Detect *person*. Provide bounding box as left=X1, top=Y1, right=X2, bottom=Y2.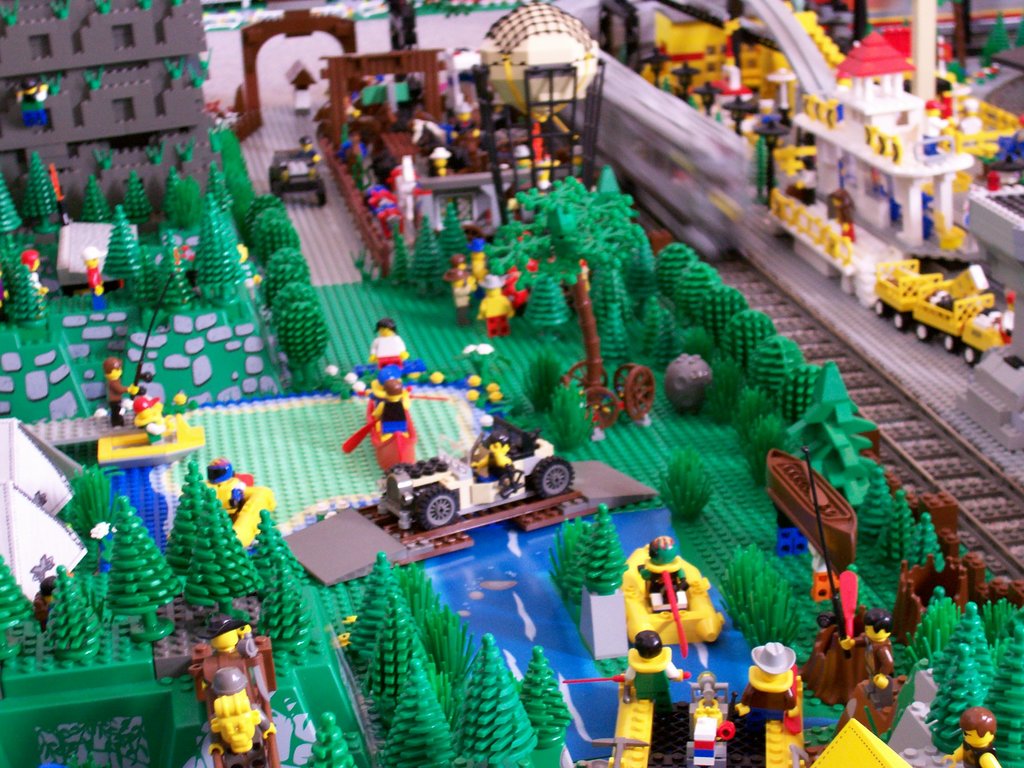
left=620, top=625, right=687, bottom=705.
